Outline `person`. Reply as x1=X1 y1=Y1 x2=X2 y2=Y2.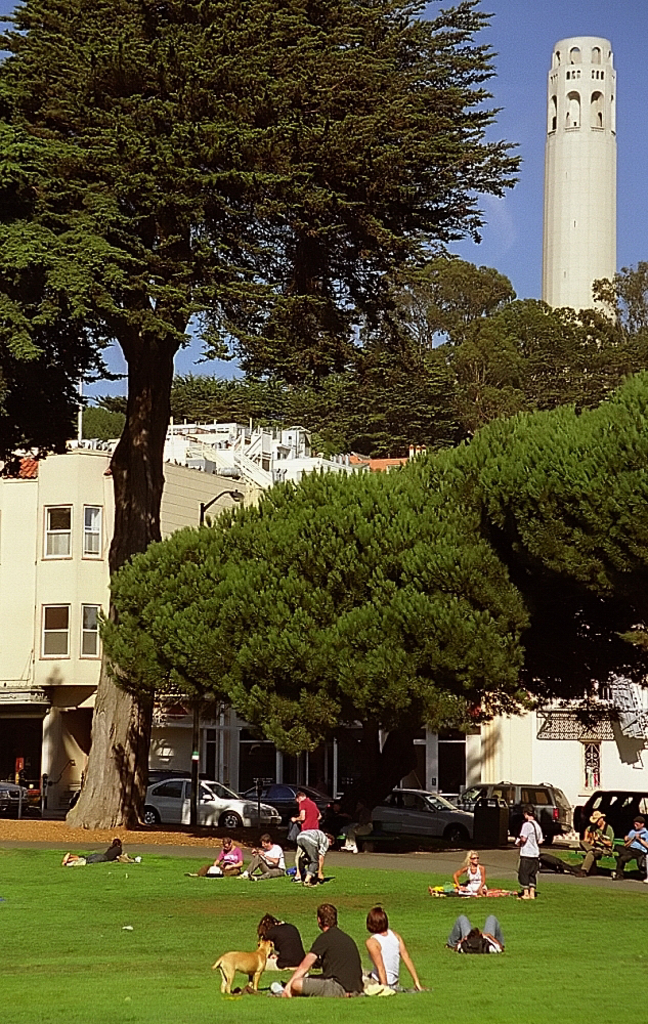
x1=56 y1=833 x2=142 y2=871.
